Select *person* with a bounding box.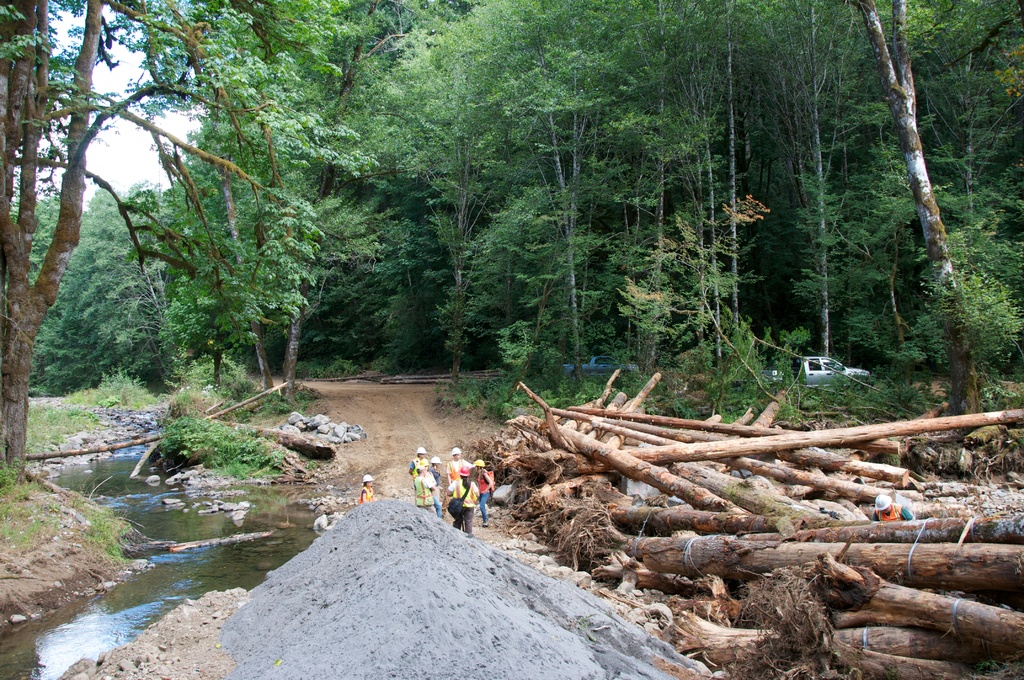
440:445:469:503.
